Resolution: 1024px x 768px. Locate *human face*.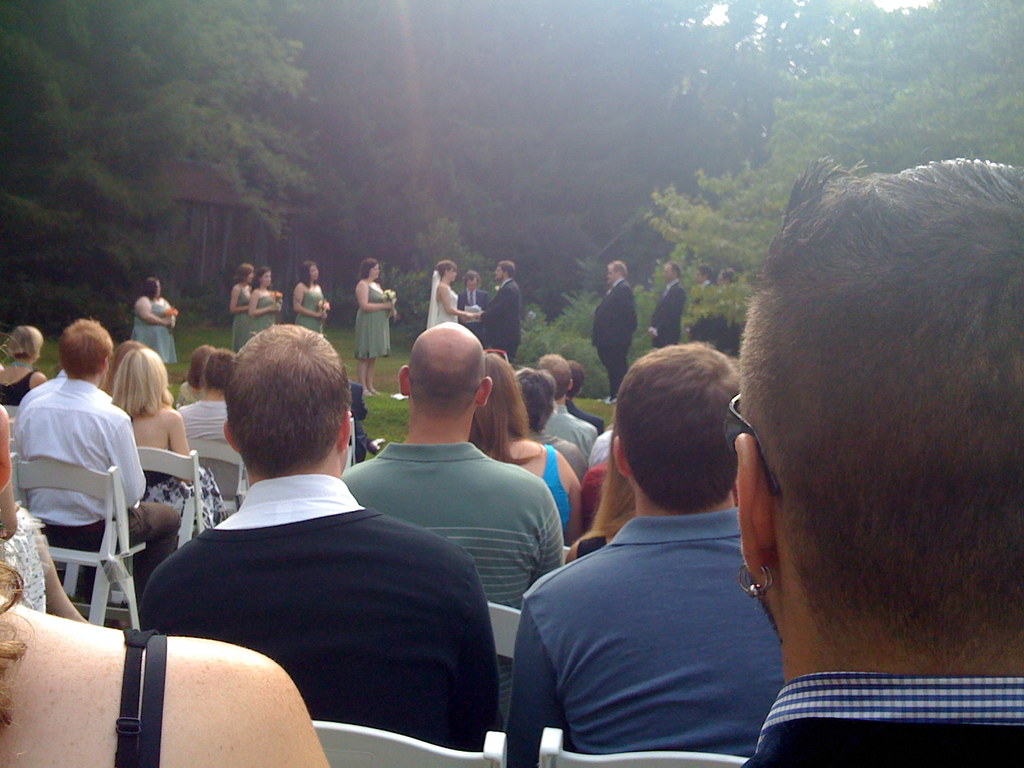
{"x1": 610, "y1": 269, "x2": 616, "y2": 284}.
